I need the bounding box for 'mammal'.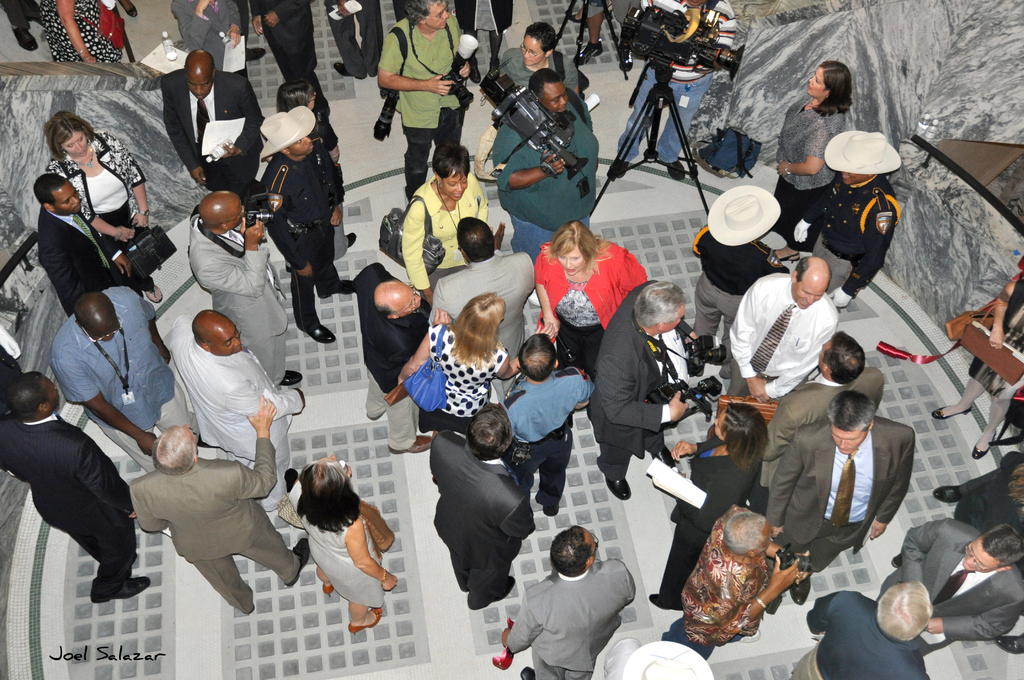
Here it is: bbox=[940, 275, 1023, 458].
